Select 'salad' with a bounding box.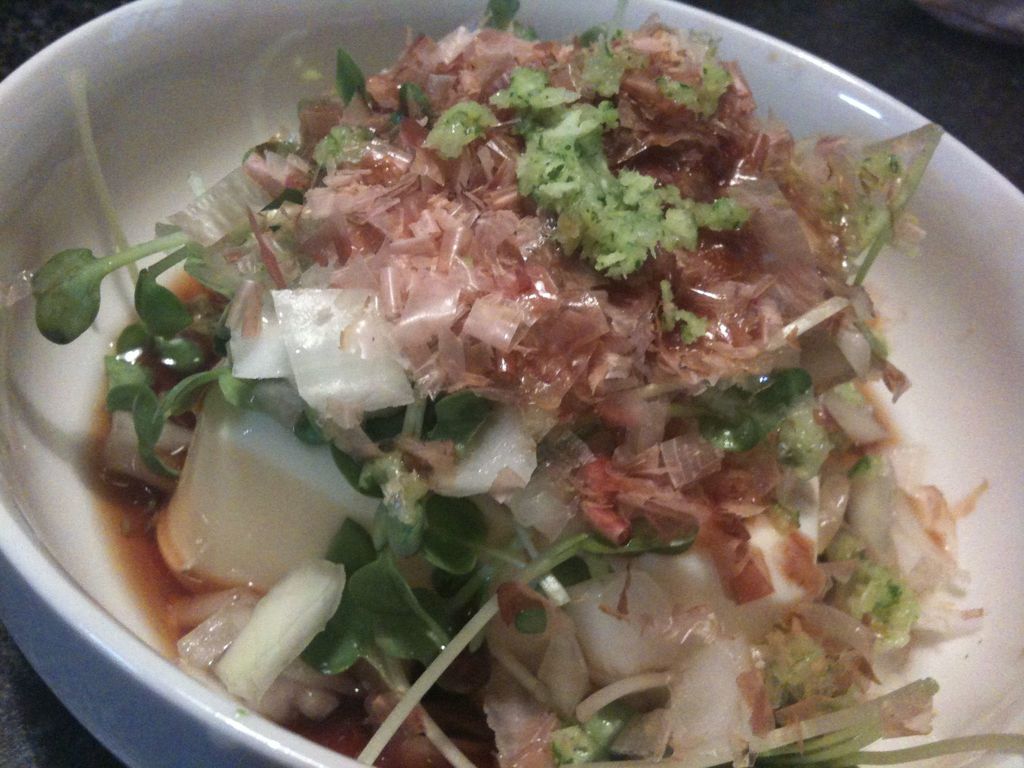
pyautogui.locateOnScreen(3, 0, 995, 764).
